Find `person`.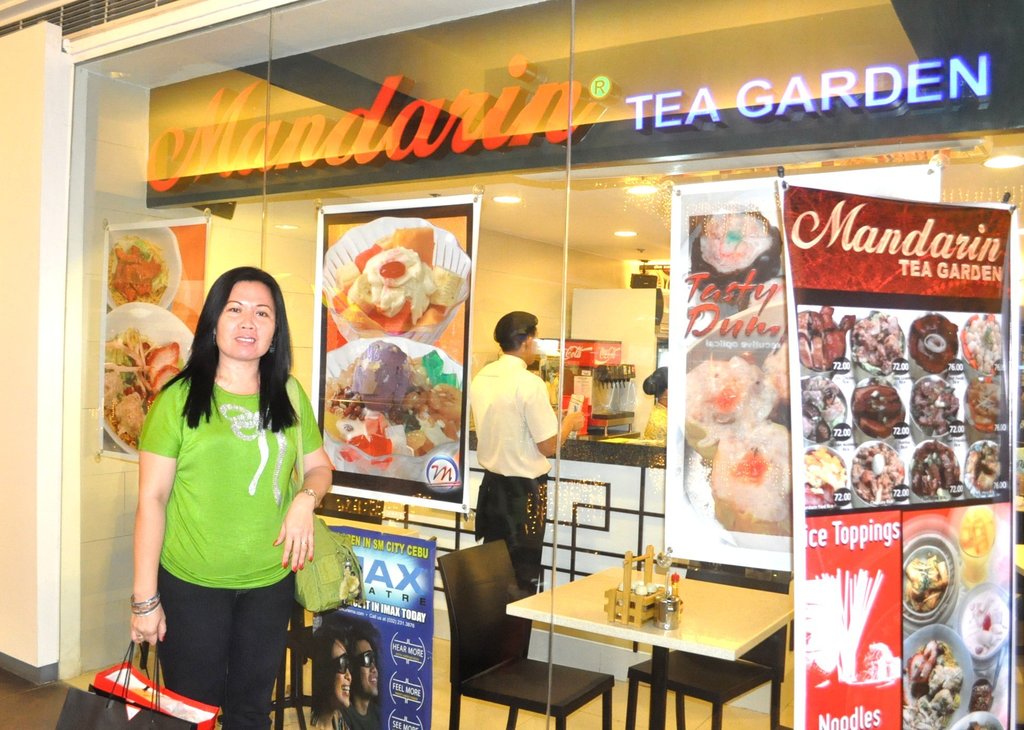
130, 264, 333, 729.
